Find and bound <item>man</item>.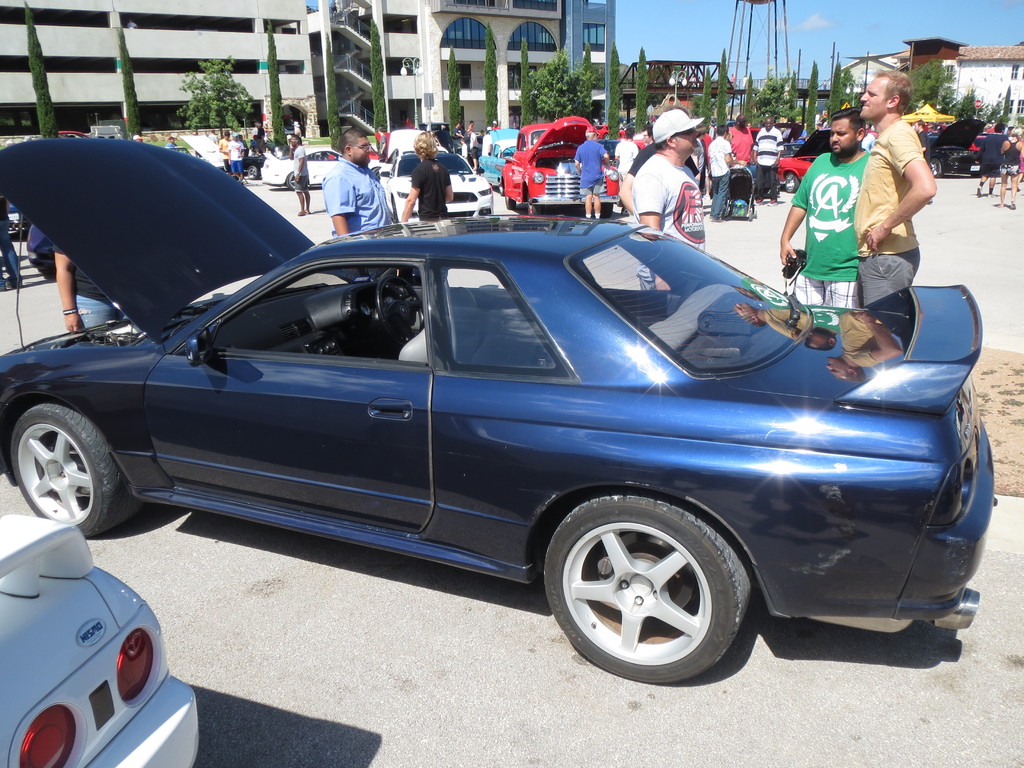
Bound: {"left": 752, "top": 119, "right": 787, "bottom": 204}.
